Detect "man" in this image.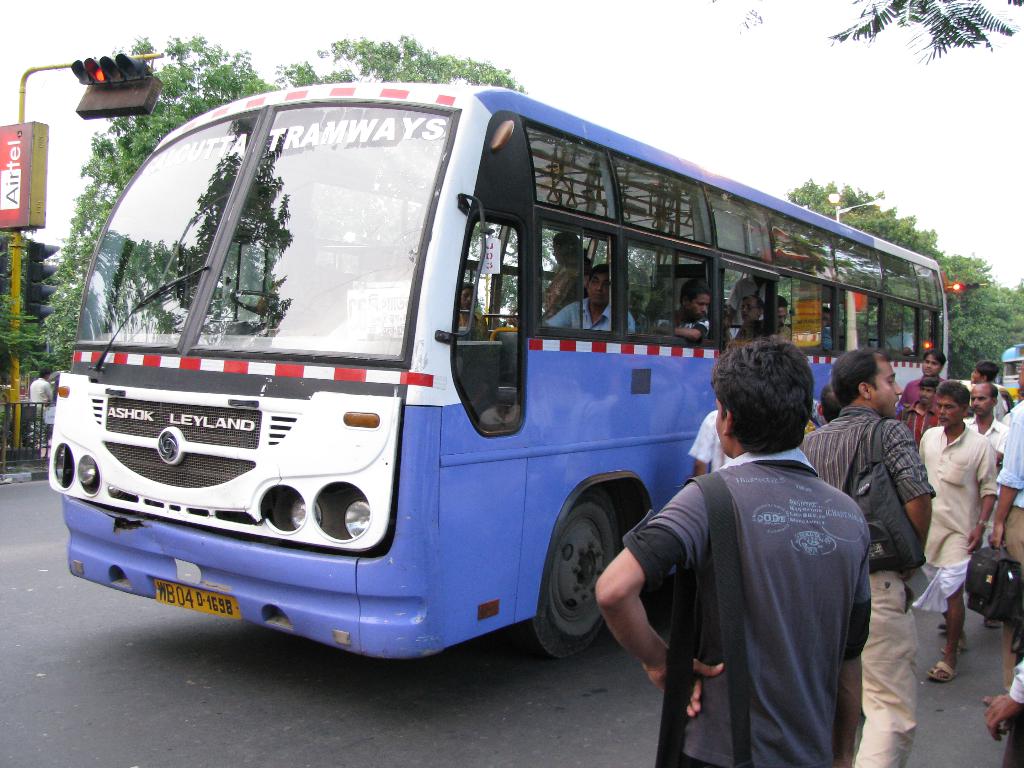
Detection: BBox(607, 321, 881, 760).
